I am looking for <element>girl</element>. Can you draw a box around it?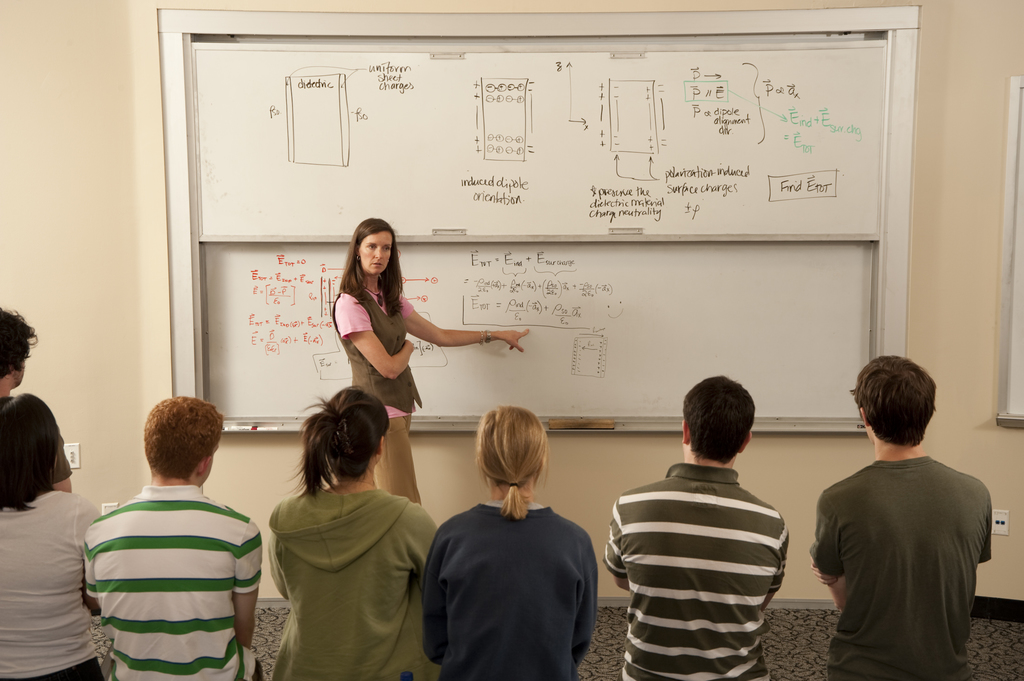
Sure, the bounding box is {"x1": 268, "y1": 385, "x2": 430, "y2": 680}.
